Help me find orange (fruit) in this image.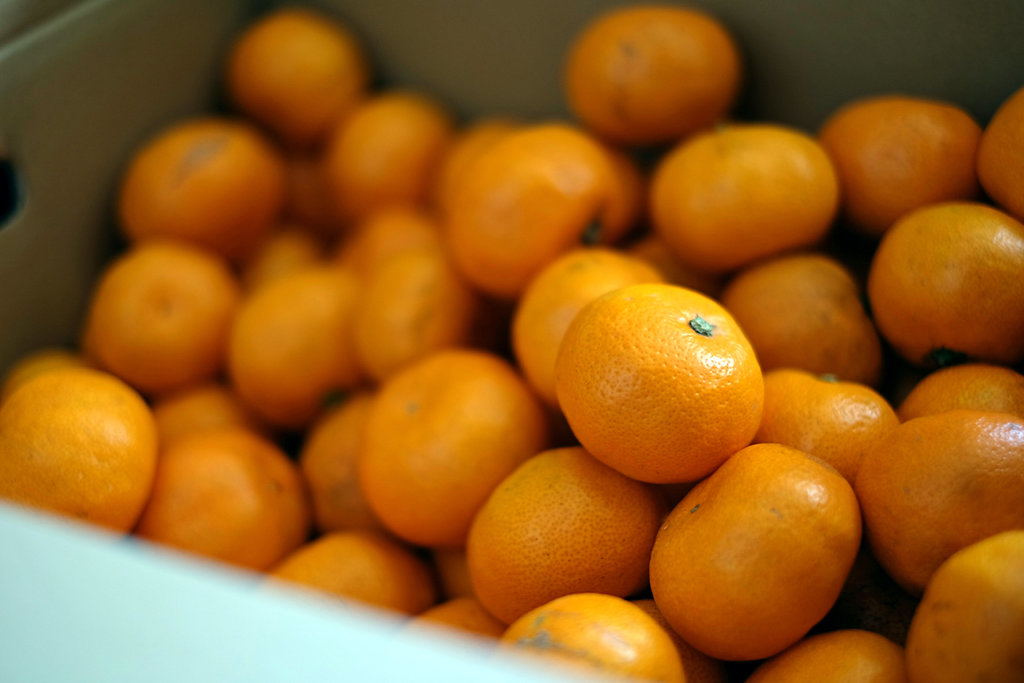
Found it: detection(511, 591, 695, 682).
